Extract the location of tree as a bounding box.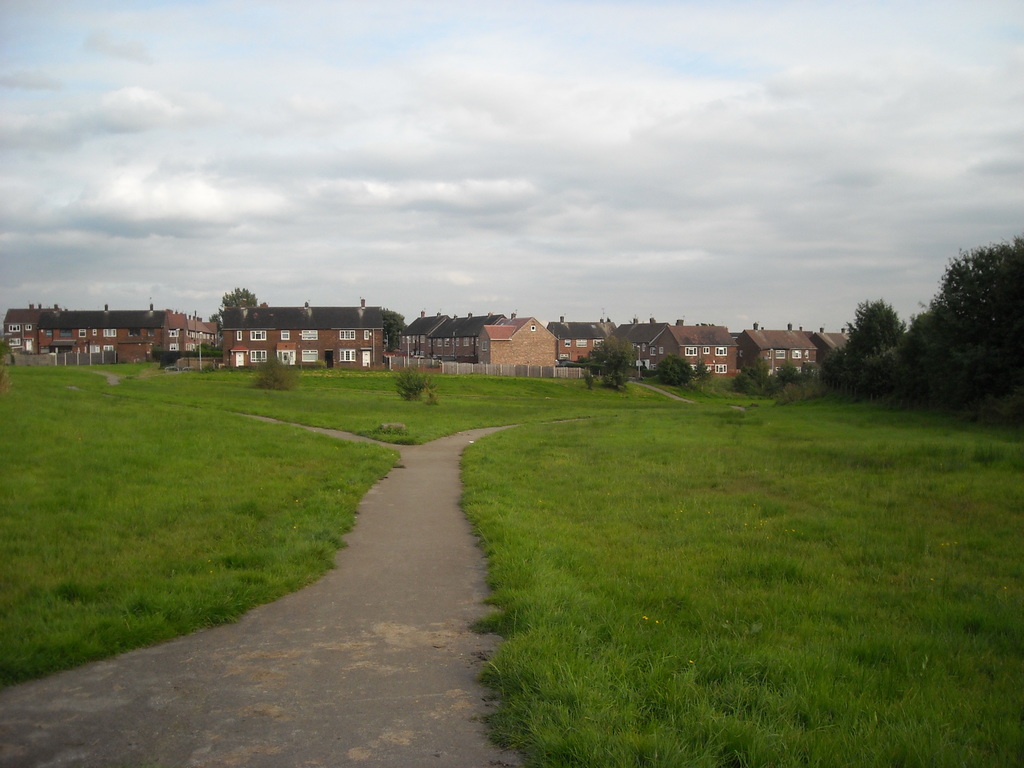
<region>208, 285, 262, 337</region>.
